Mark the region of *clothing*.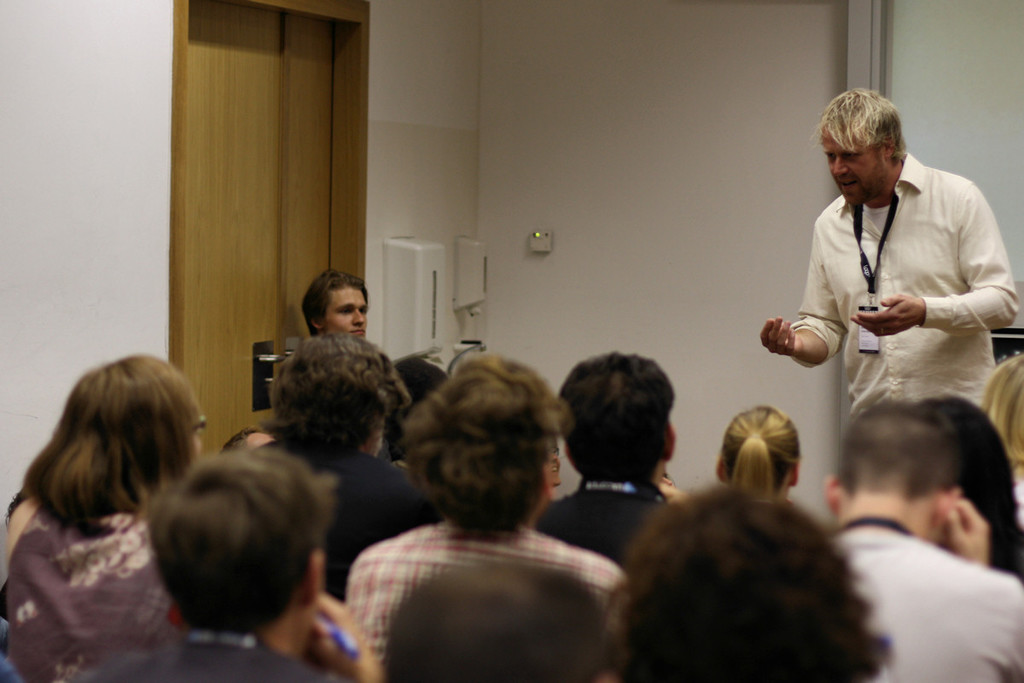
Region: l=832, t=517, r=1022, b=682.
